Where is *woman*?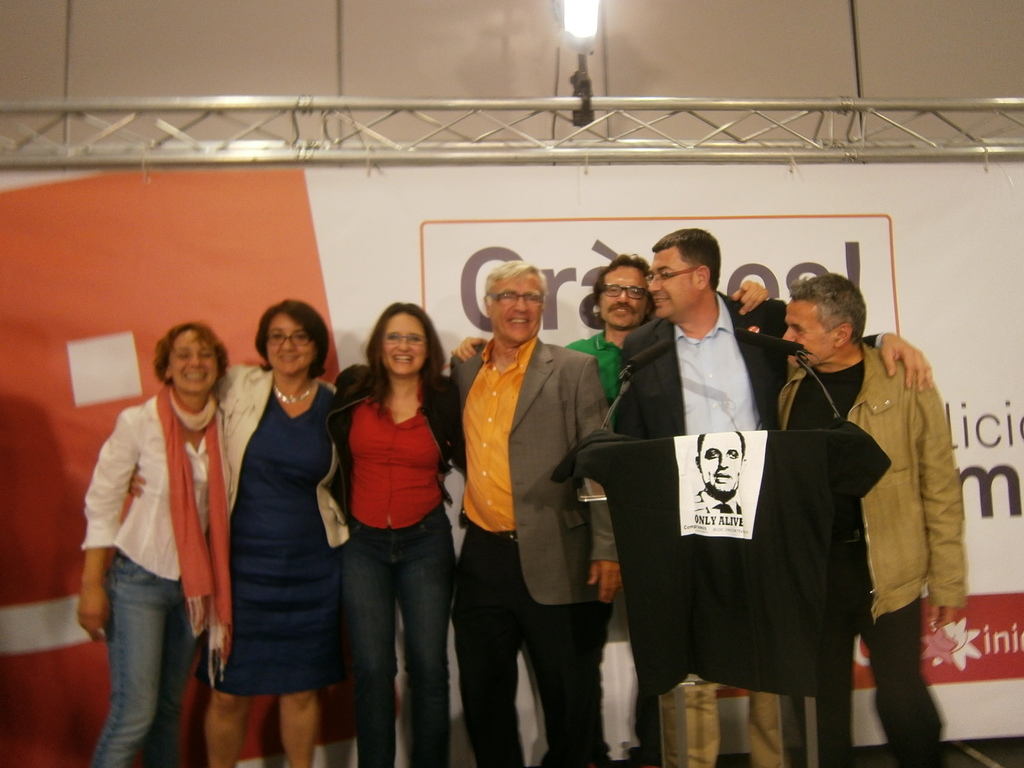
x1=330 y1=299 x2=467 y2=767.
